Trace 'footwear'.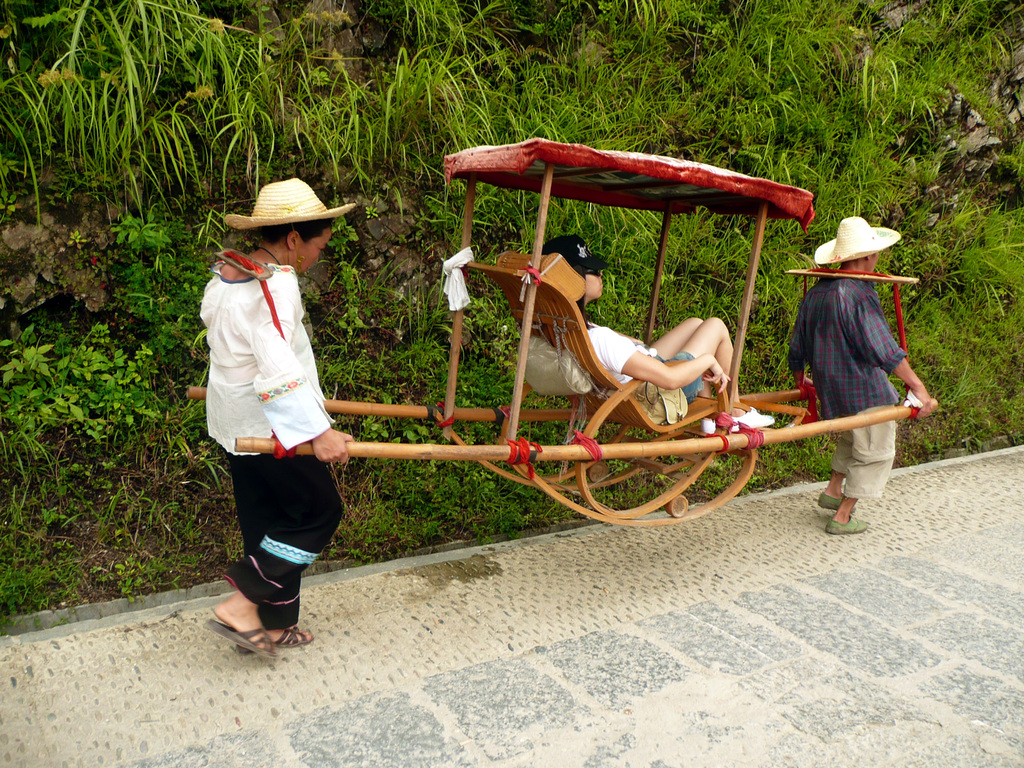
Traced to 203 612 281 662.
